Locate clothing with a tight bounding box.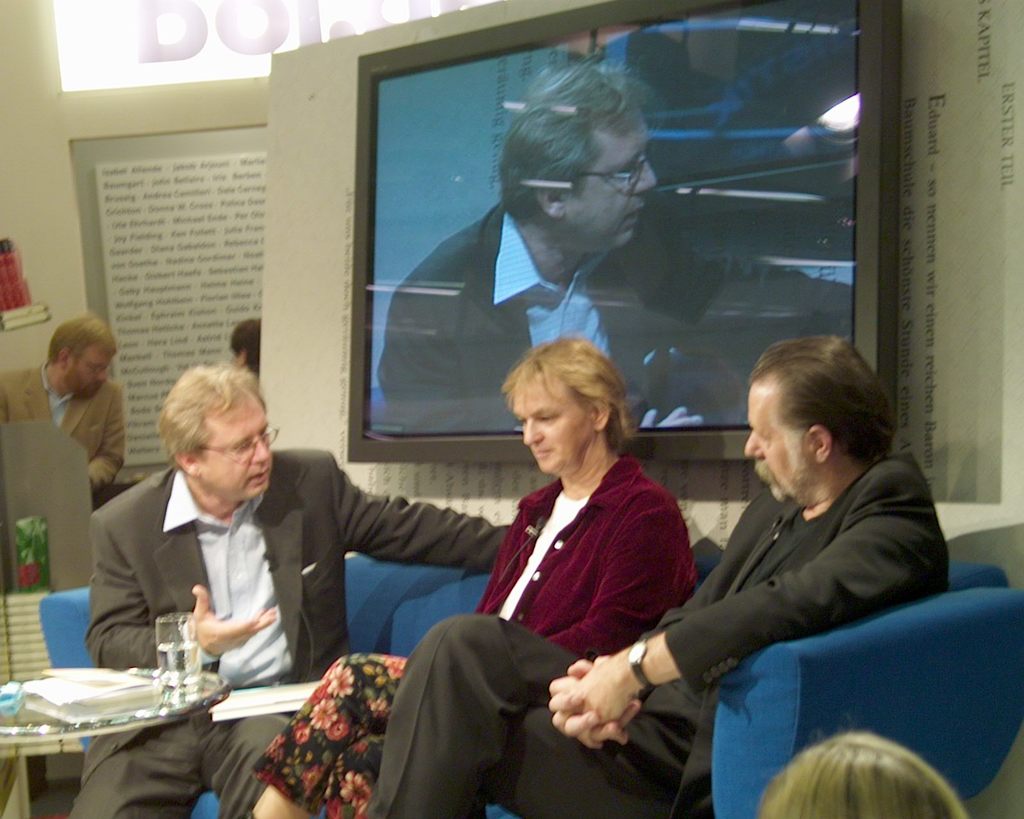
[73, 443, 520, 818].
